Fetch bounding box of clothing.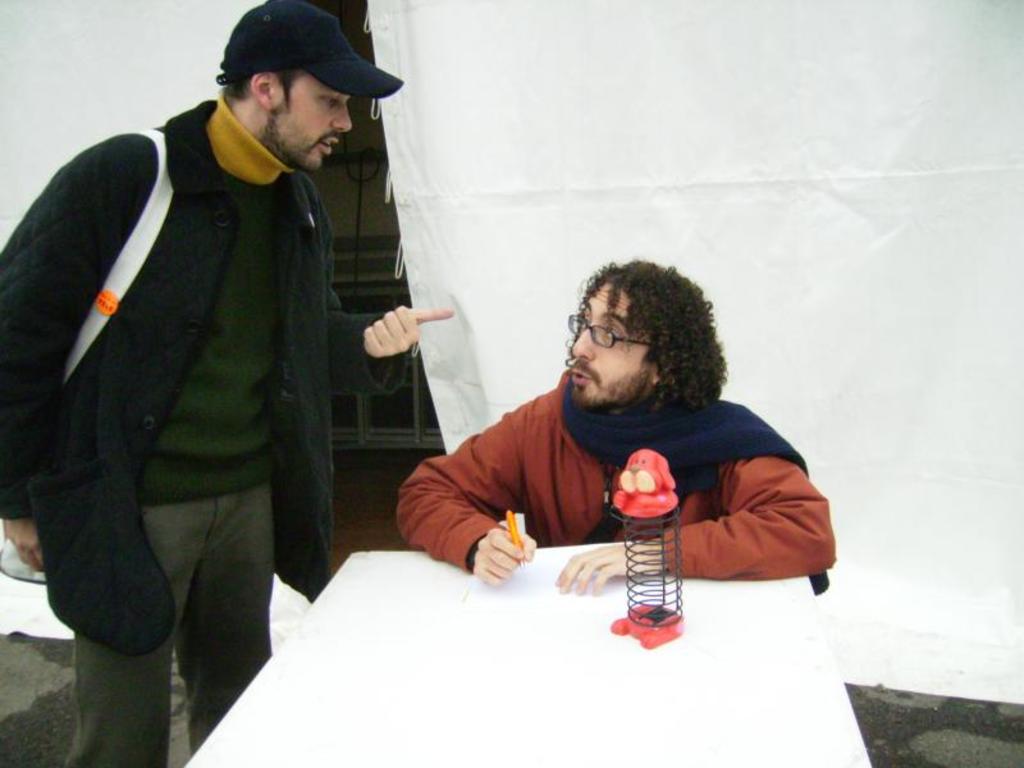
Bbox: x1=393, y1=369, x2=838, y2=588.
